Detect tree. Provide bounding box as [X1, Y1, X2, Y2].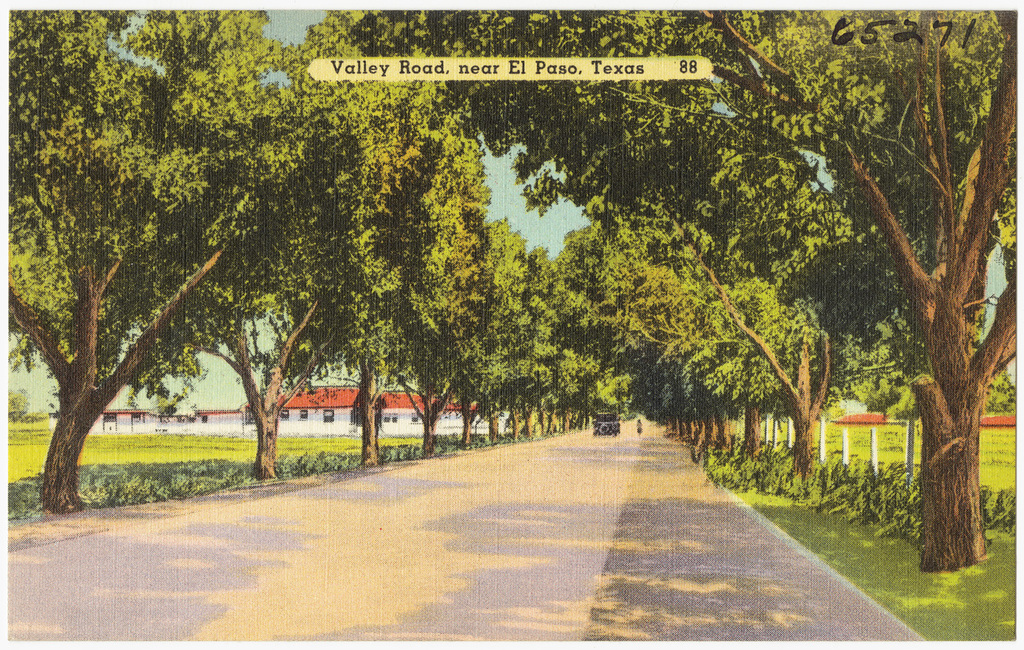
[369, 89, 498, 464].
